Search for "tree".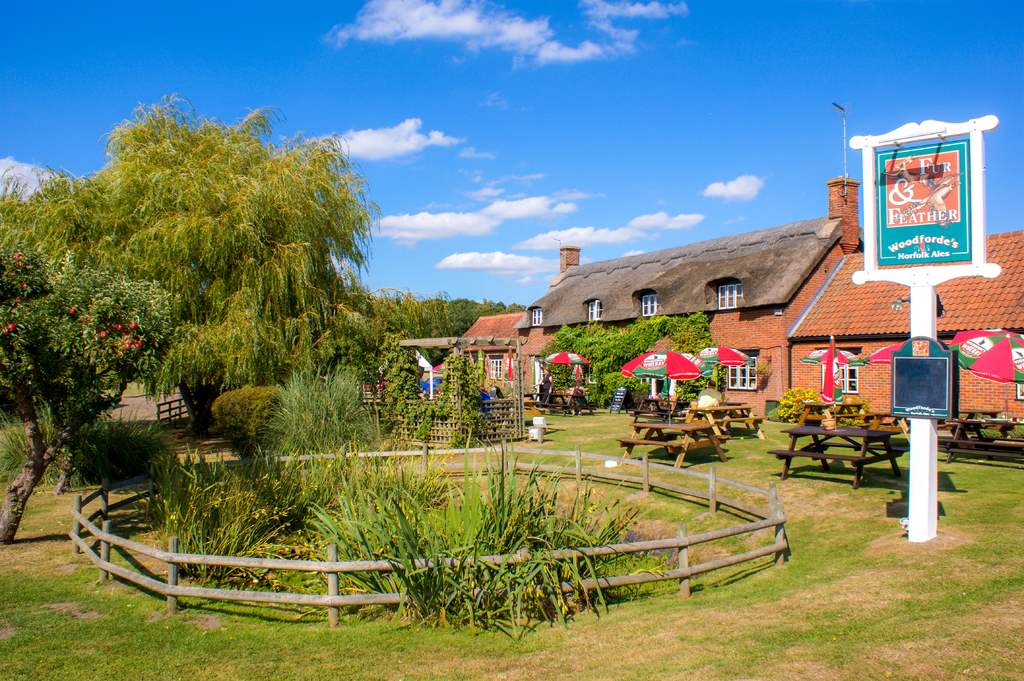
Found at [525,314,709,408].
